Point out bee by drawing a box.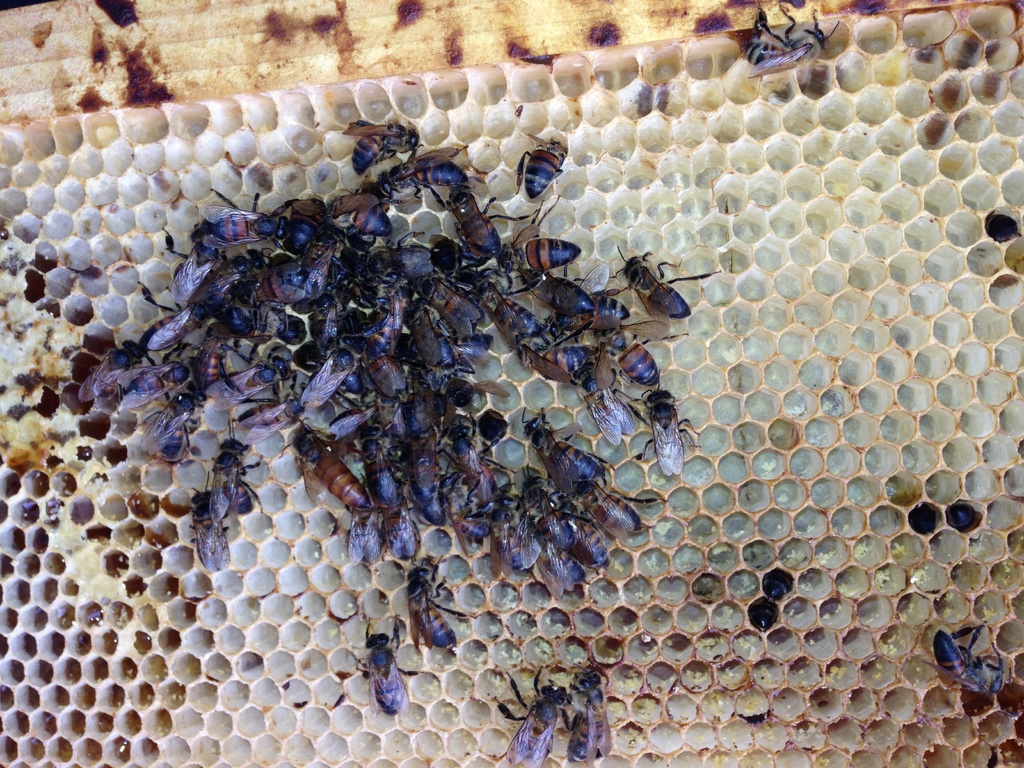
x1=399, y1=289, x2=456, y2=376.
